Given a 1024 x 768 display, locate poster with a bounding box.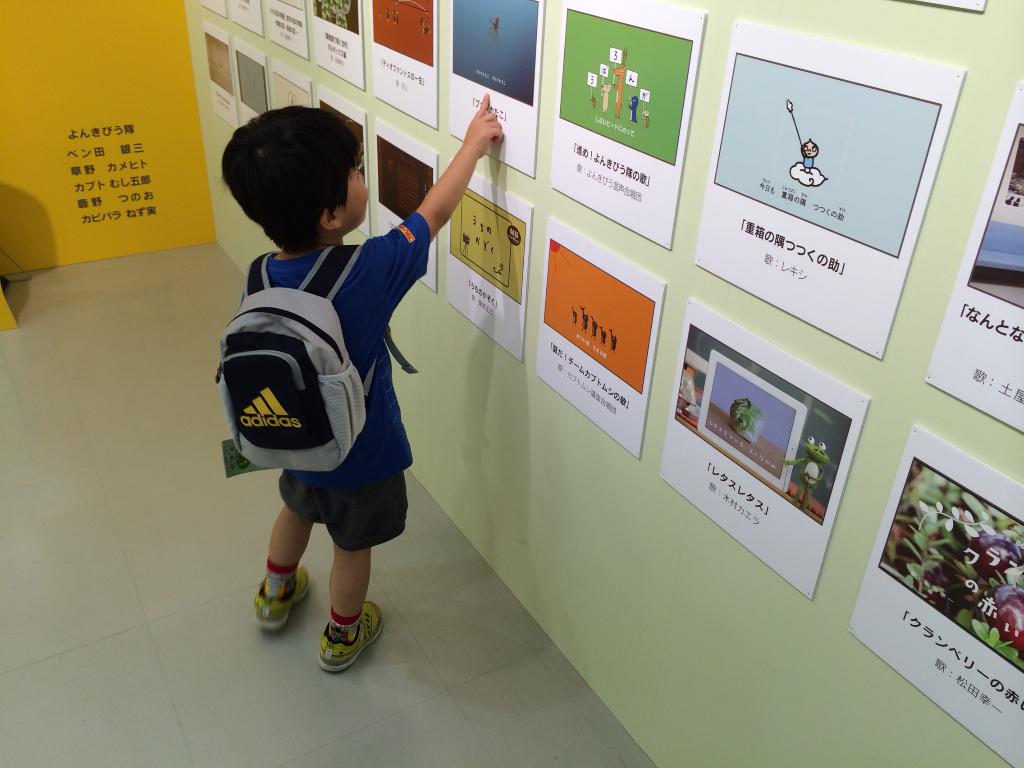
Located: <box>659,300,868,605</box>.
